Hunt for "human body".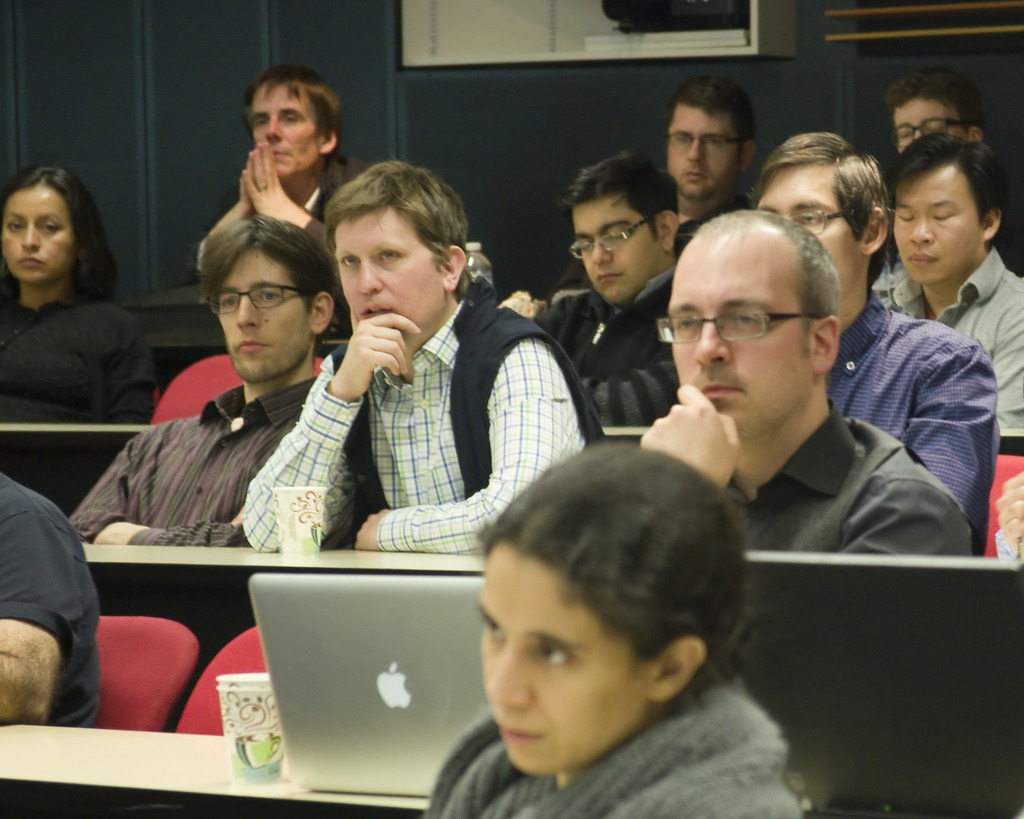
Hunted down at Rect(865, 119, 1023, 449).
